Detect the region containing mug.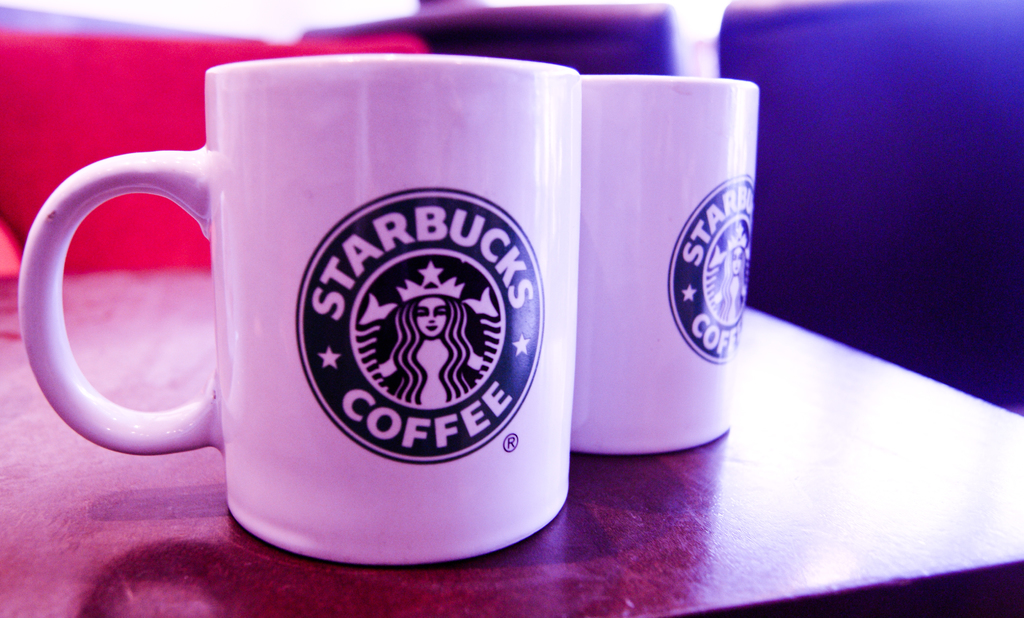
19, 52, 582, 566.
